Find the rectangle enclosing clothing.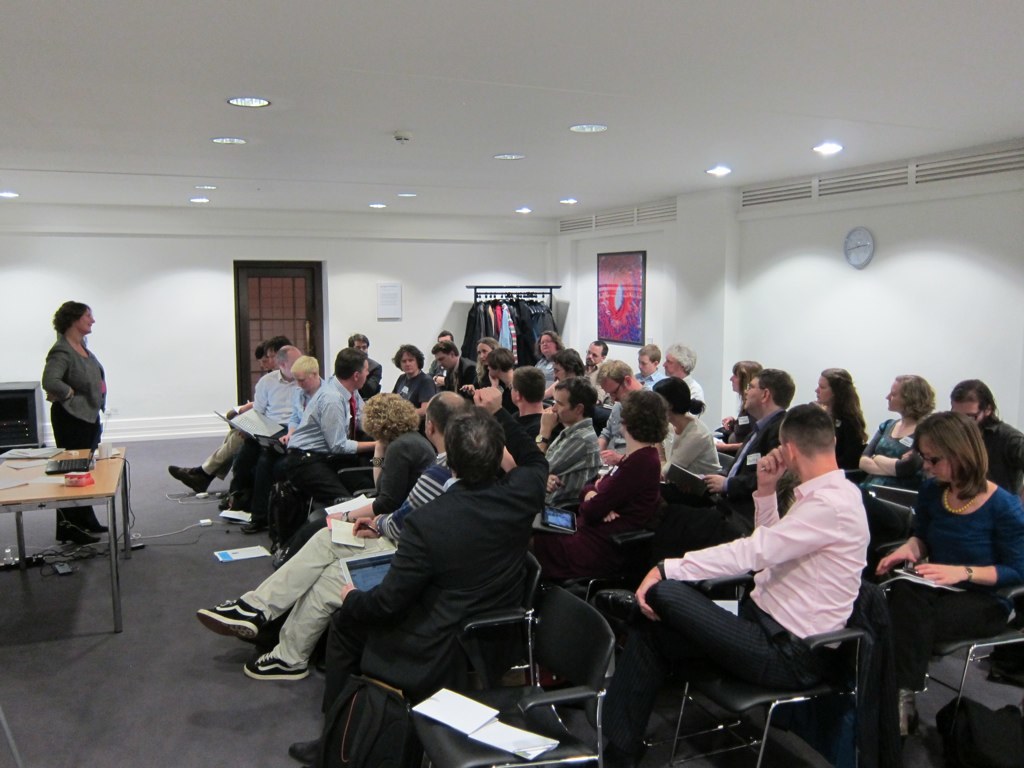
rect(704, 402, 790, 532).
